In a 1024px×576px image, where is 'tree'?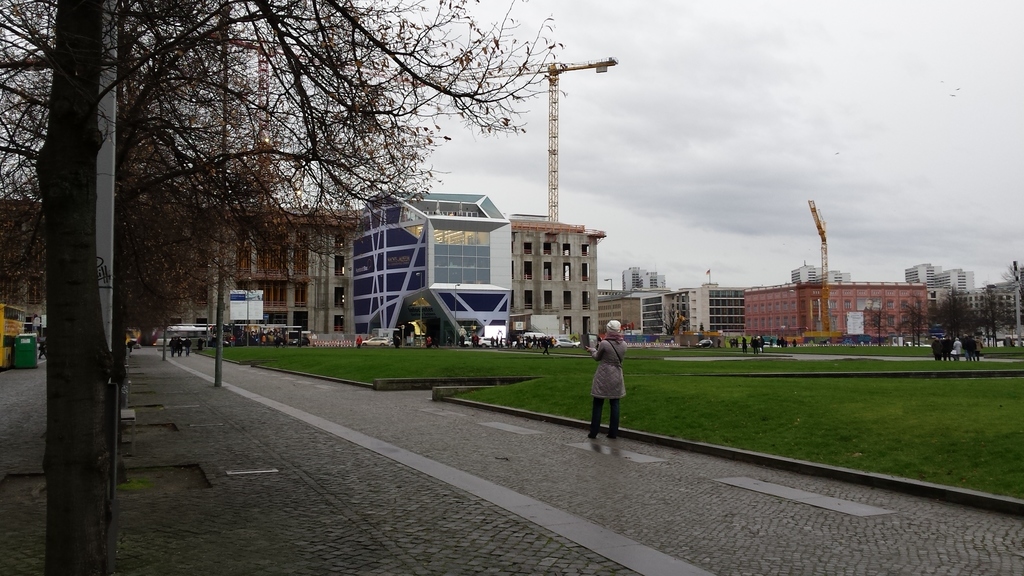
[0,0,367,492].
